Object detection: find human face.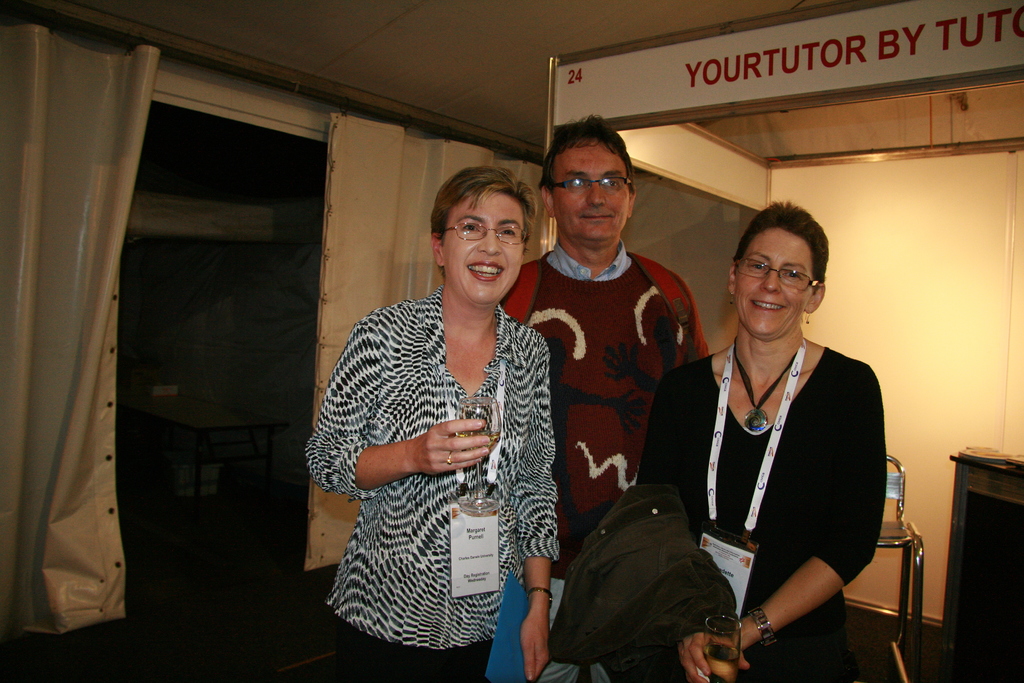
{"left": 731, "top": 220, "right": 811, "bottom": 341}.
